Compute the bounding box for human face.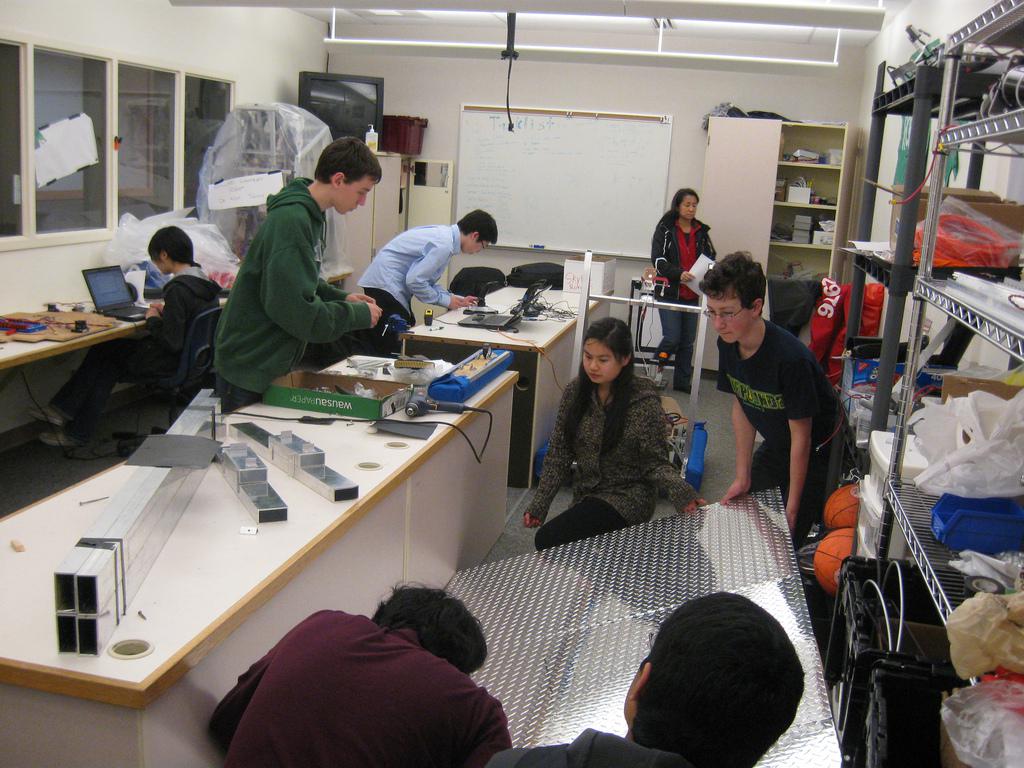
pyautogui.locateOnScreen(461, 233, 488, 257).
